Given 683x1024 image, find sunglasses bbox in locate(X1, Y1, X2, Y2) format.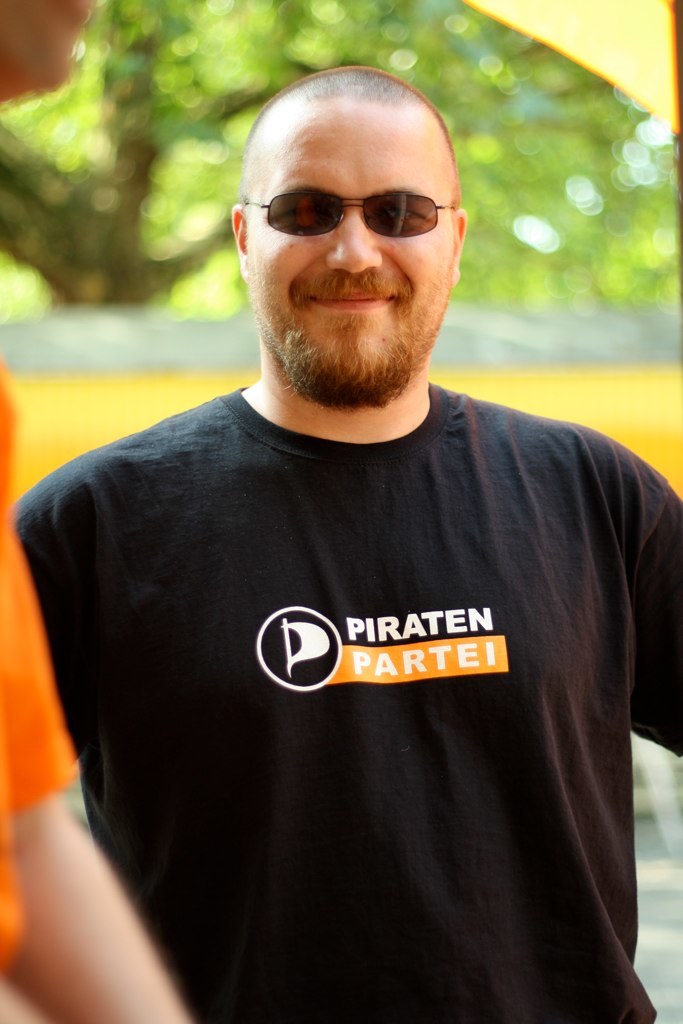
locate(247, 189, 458, 236).
